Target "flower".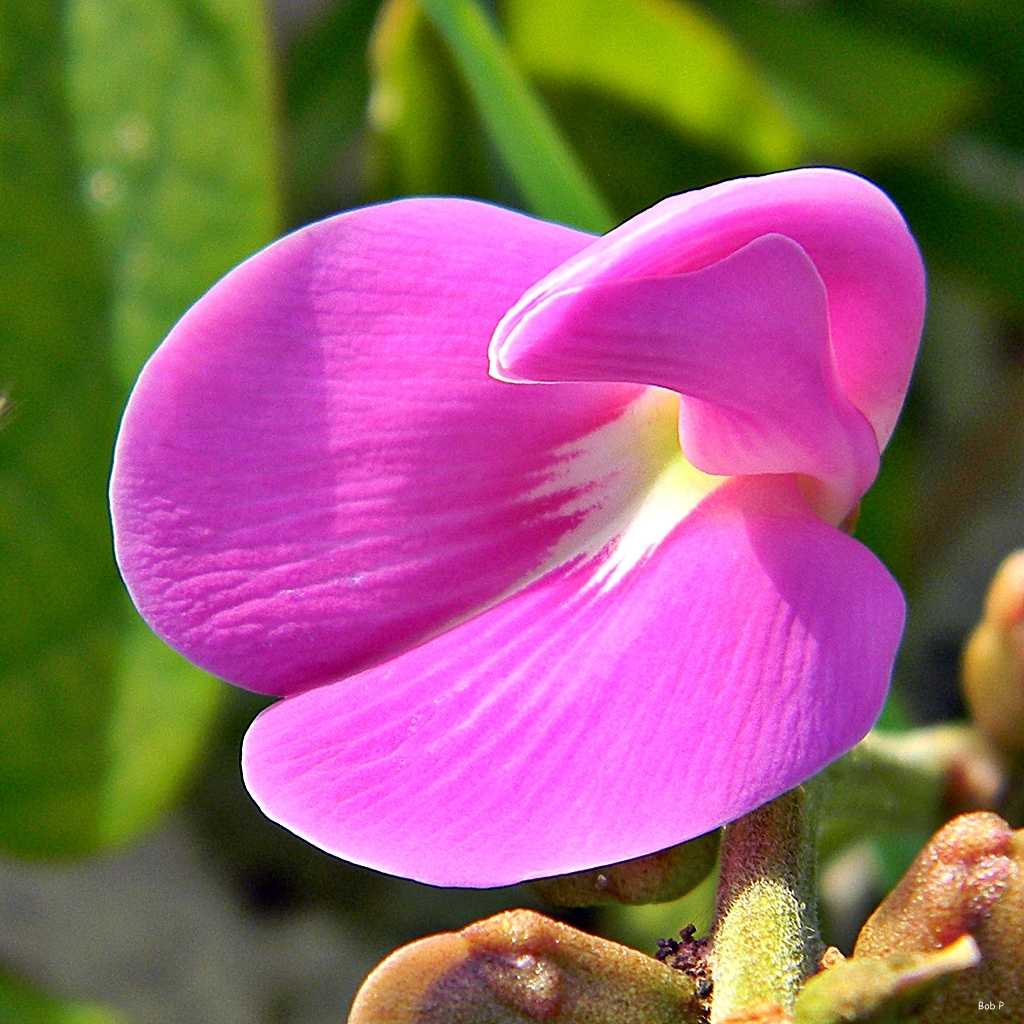
Target region: {"x1": 71, "y1": 150, "x2": 946, "y2": 924}.
